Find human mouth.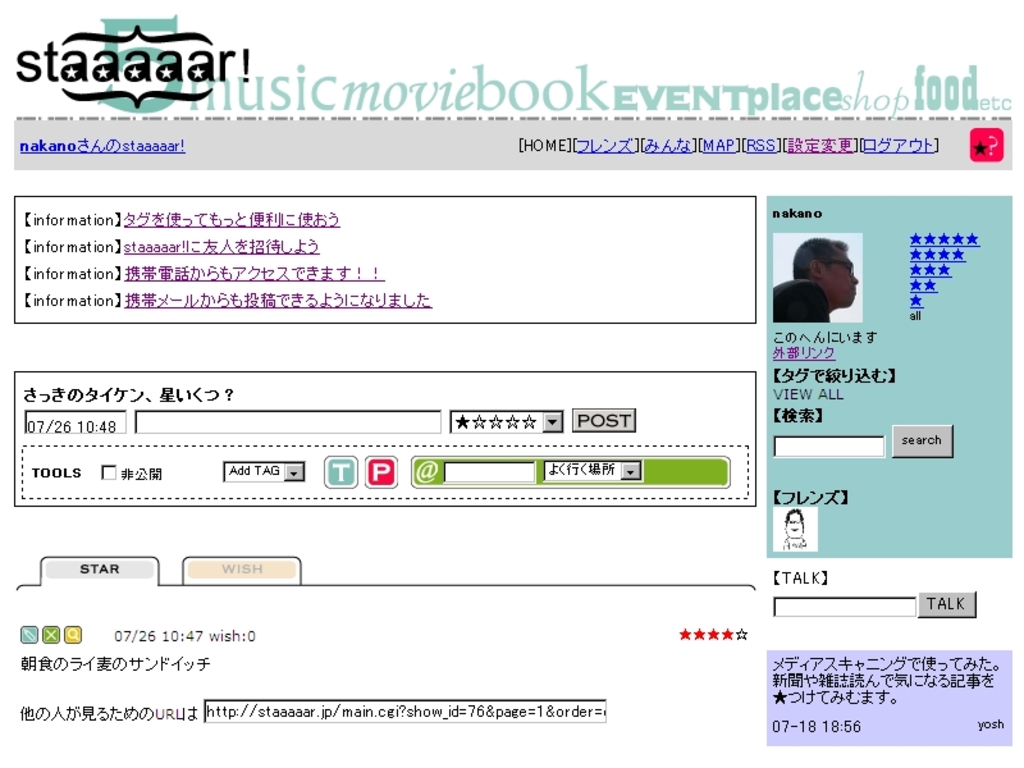
{"x1": 851, "y1": 285, "x2": 861, "y2": 293}.
